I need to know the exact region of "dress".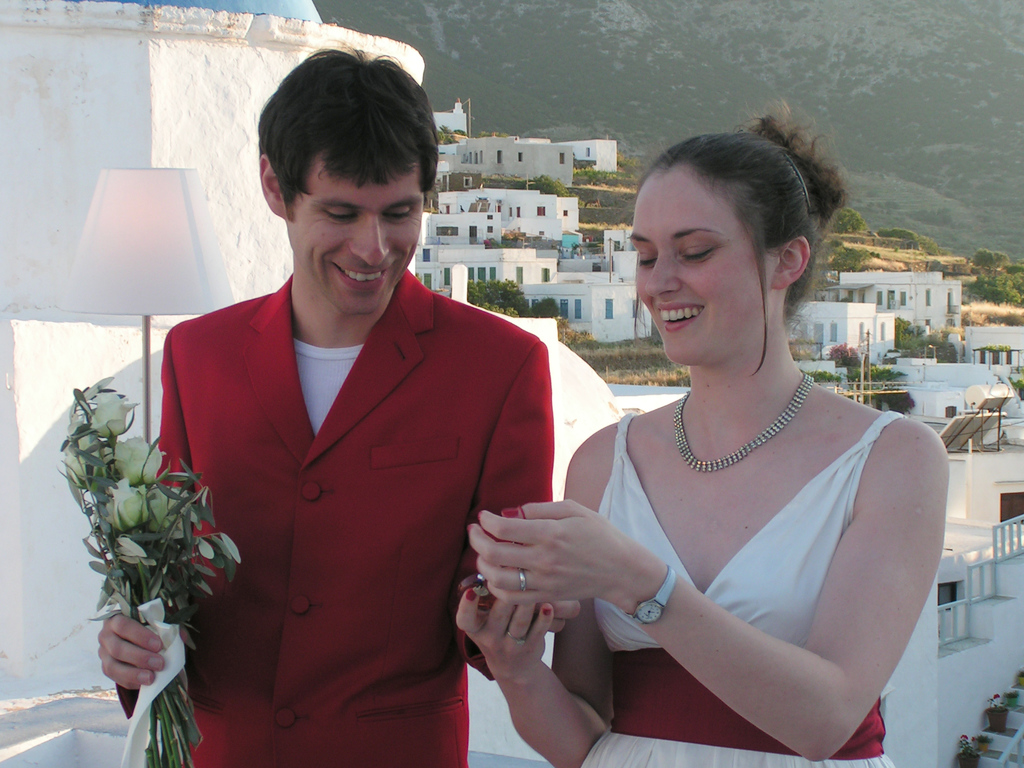
Region: x1=578, y1=408, x2=907, y2=767.
